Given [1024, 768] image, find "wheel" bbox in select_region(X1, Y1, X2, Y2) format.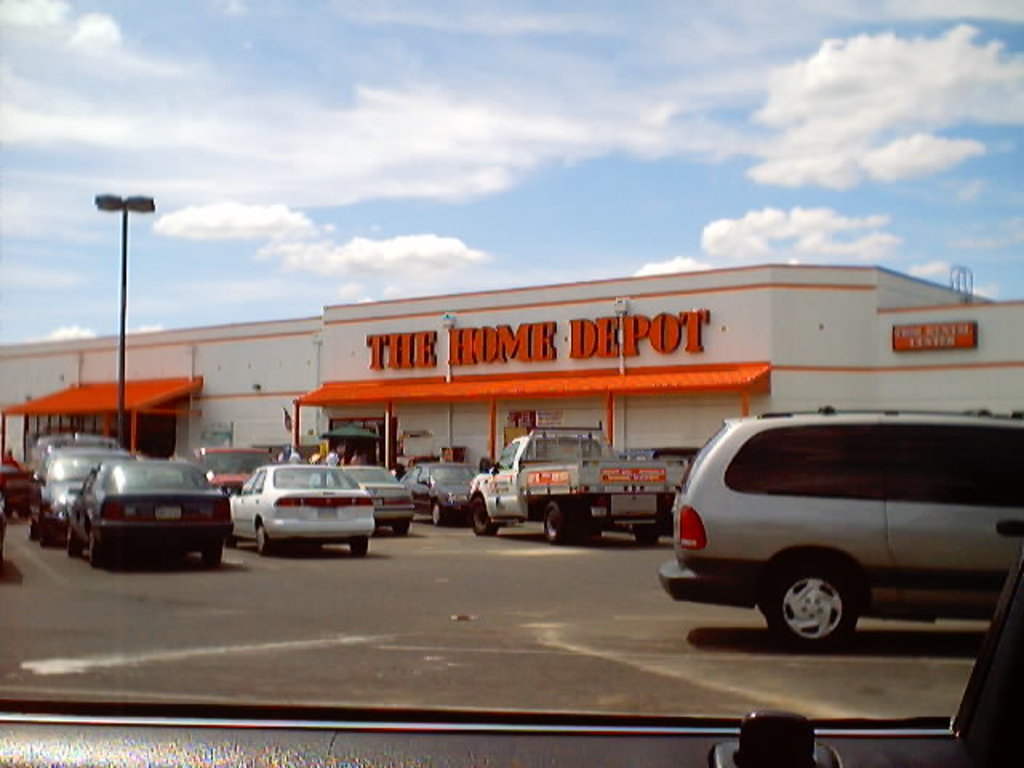
select_region(67, 520, 80, 562).
